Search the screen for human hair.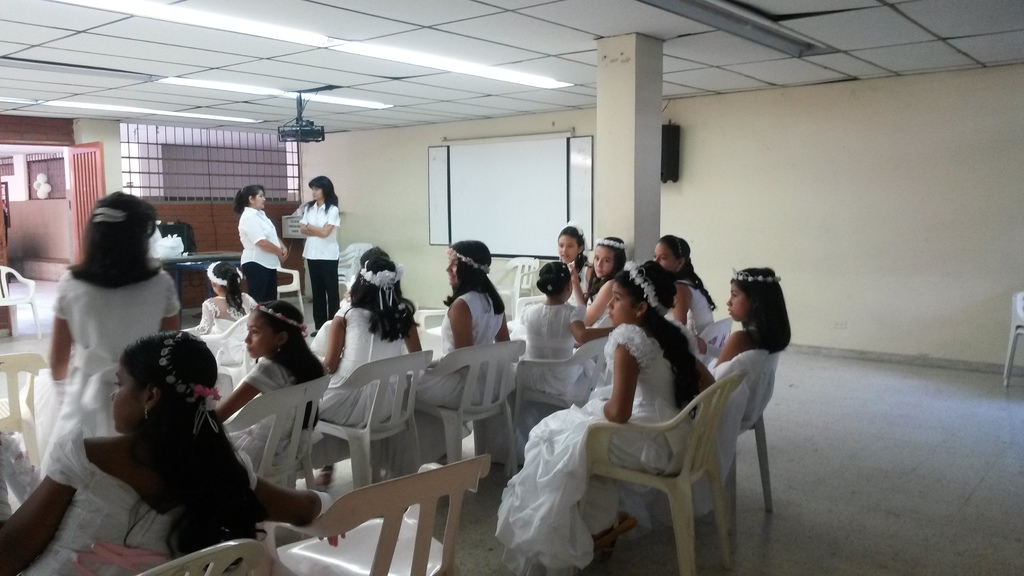
Found at bbox=[252, 295, 323, 426].
